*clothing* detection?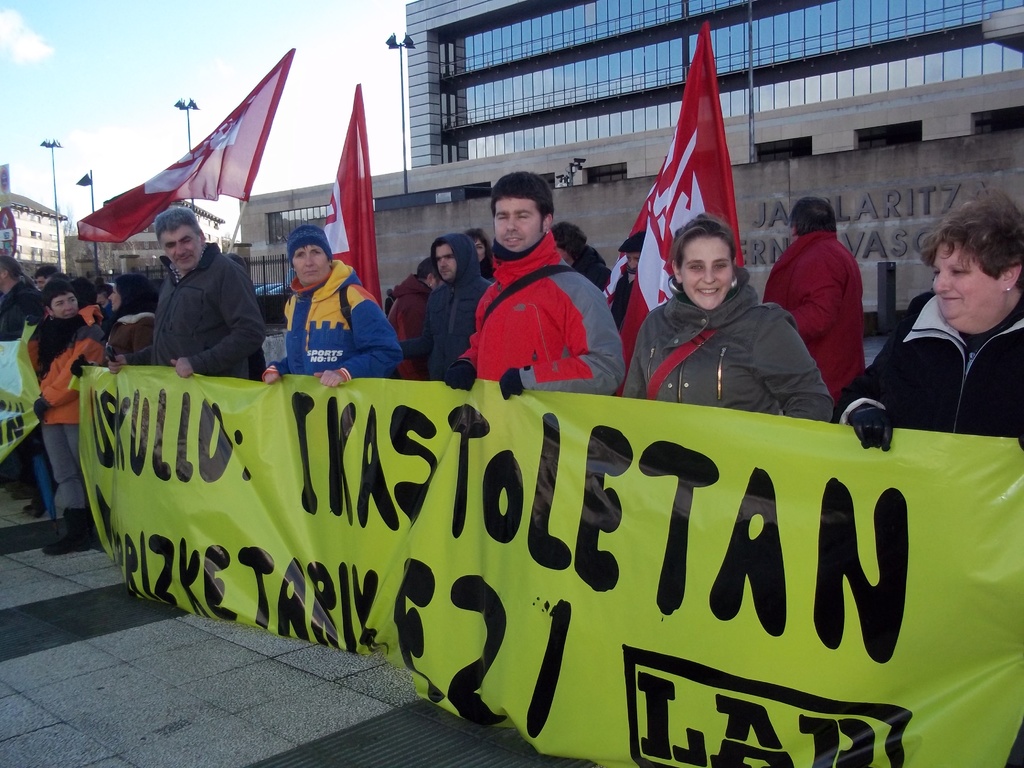
detection(389, 276, 431, 383)
